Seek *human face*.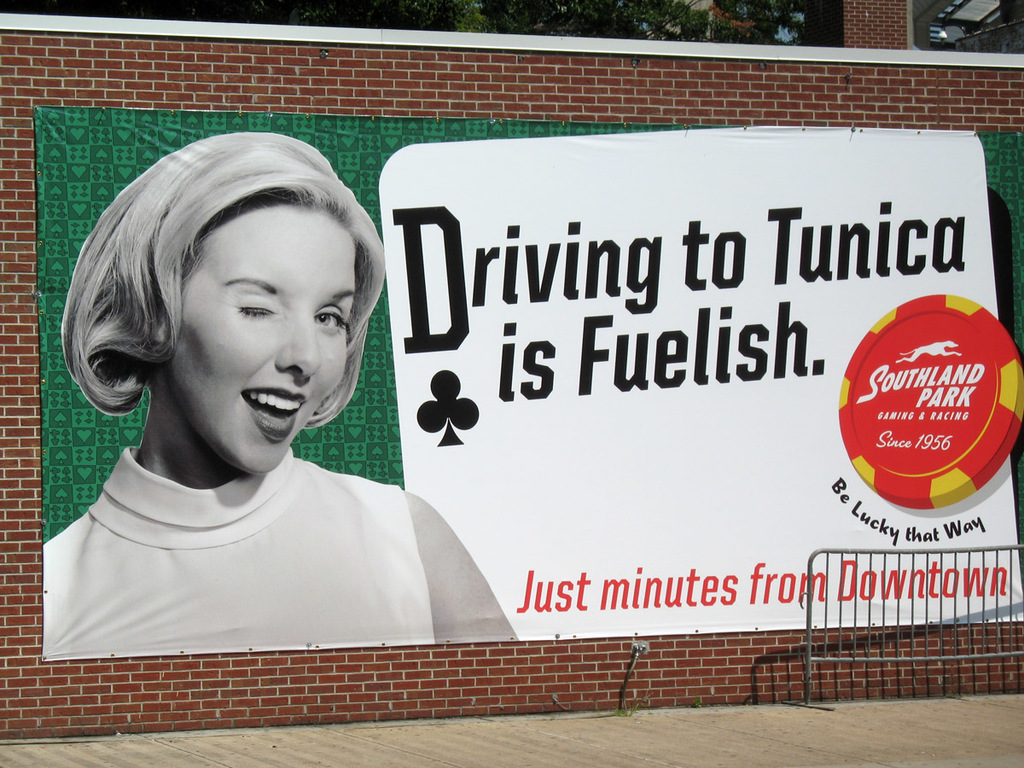
pyautogui.locateOnScreen(172, 200, 358, 474).
